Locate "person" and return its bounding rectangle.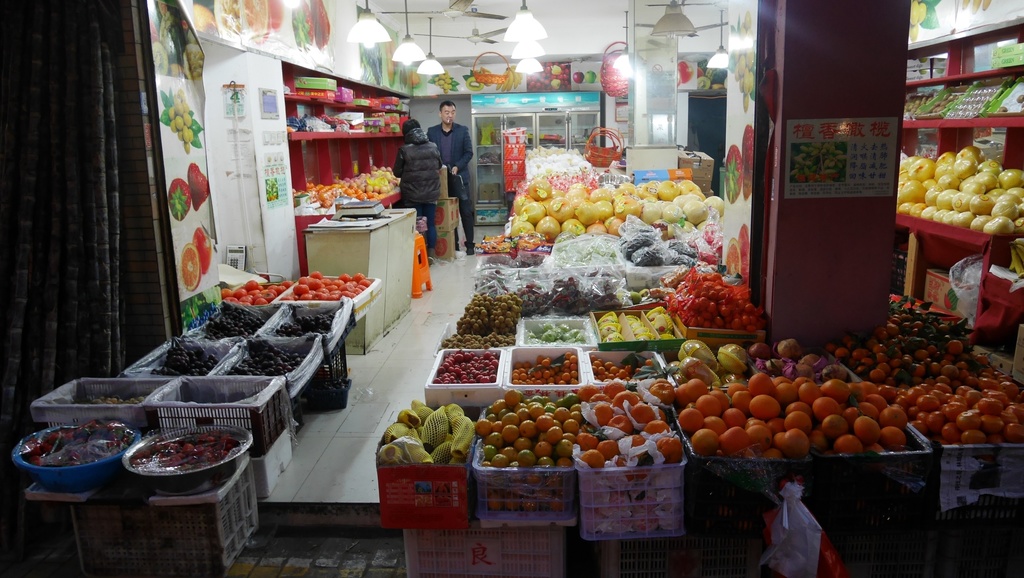
402/119/440/256.
